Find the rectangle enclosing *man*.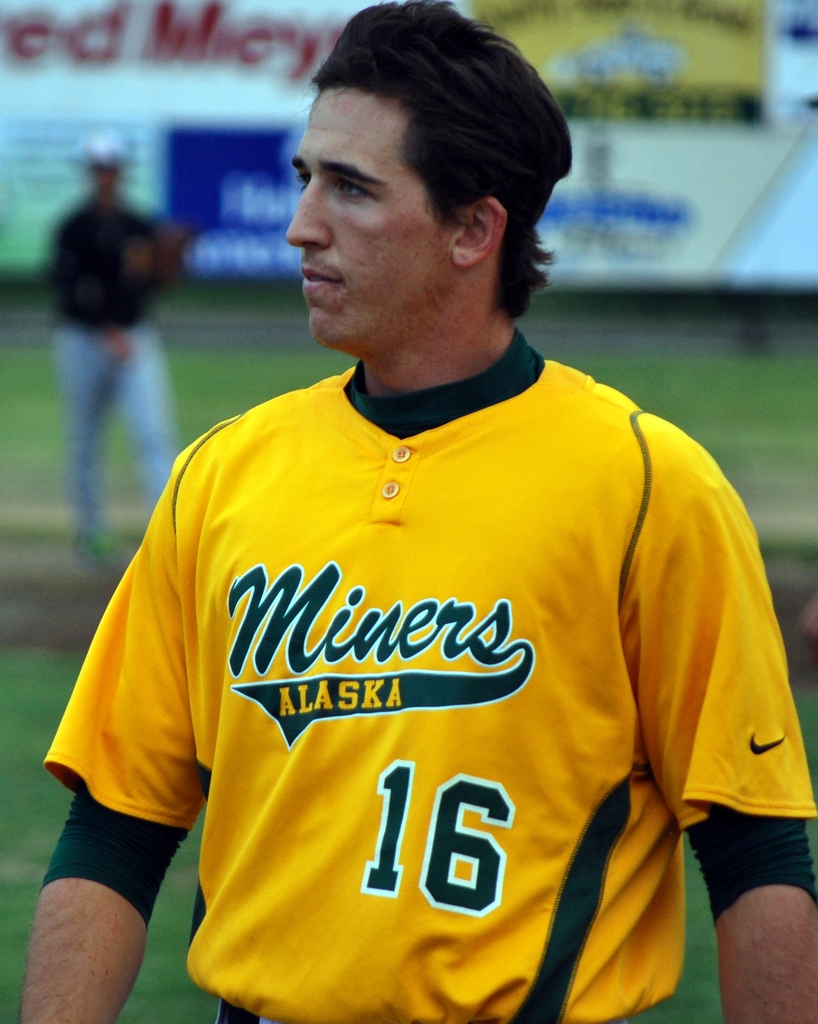
[20,0,817,1023].
